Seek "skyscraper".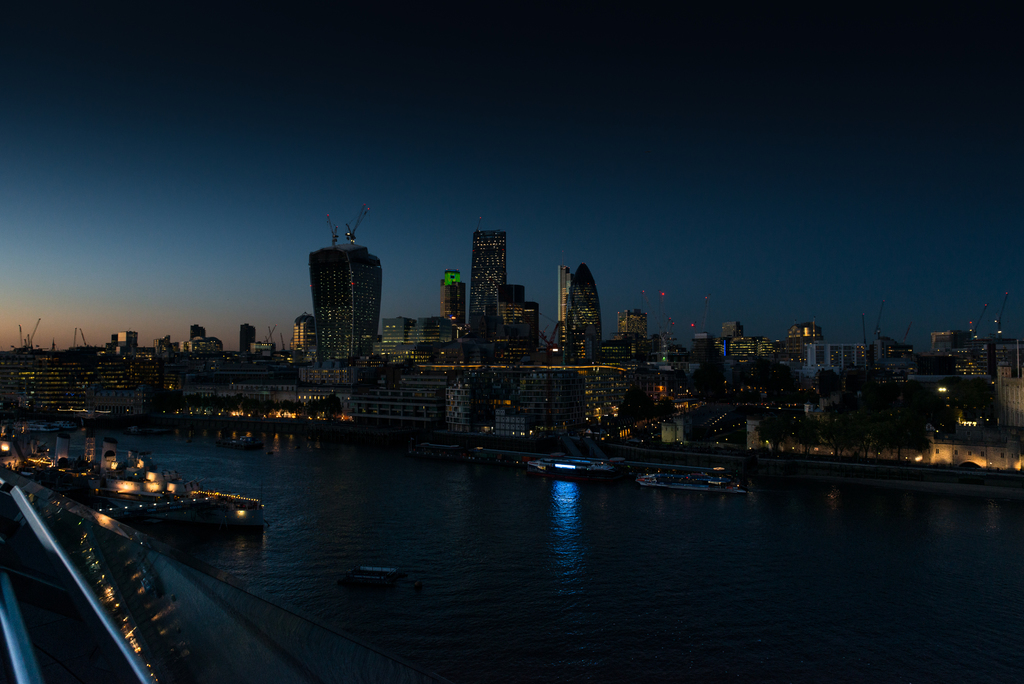
rect(625, 308, 648, 343).
